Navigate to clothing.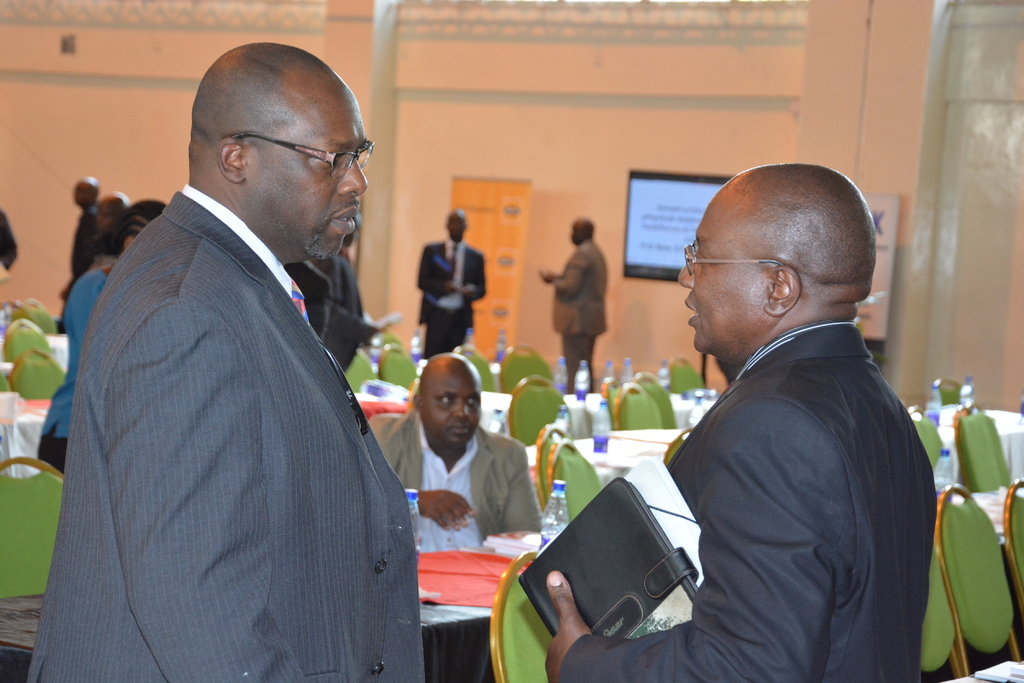
Navigation target: Rect(586, 256, 959, 681).
